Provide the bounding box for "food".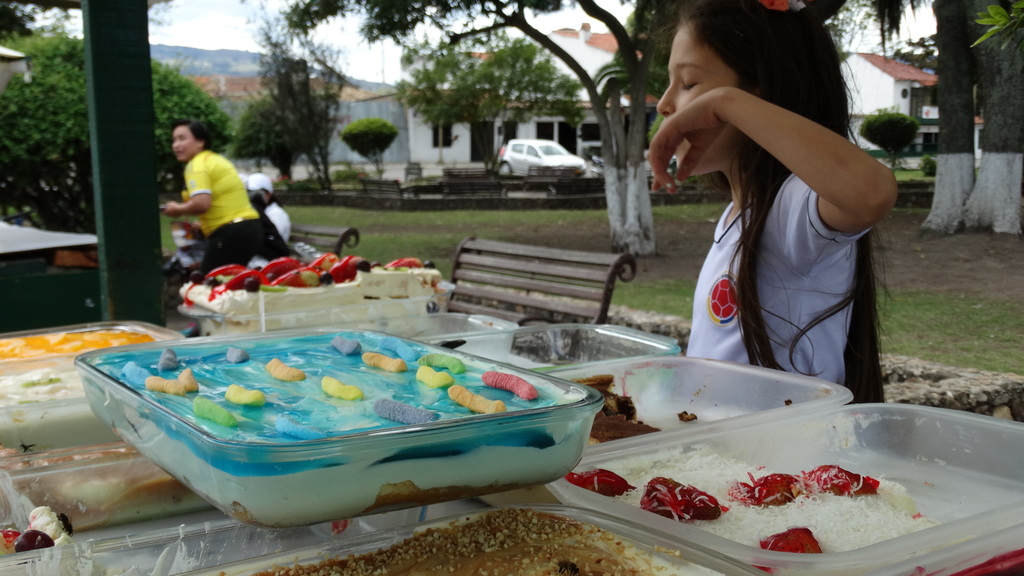
box(449, 386, 508, 413).
